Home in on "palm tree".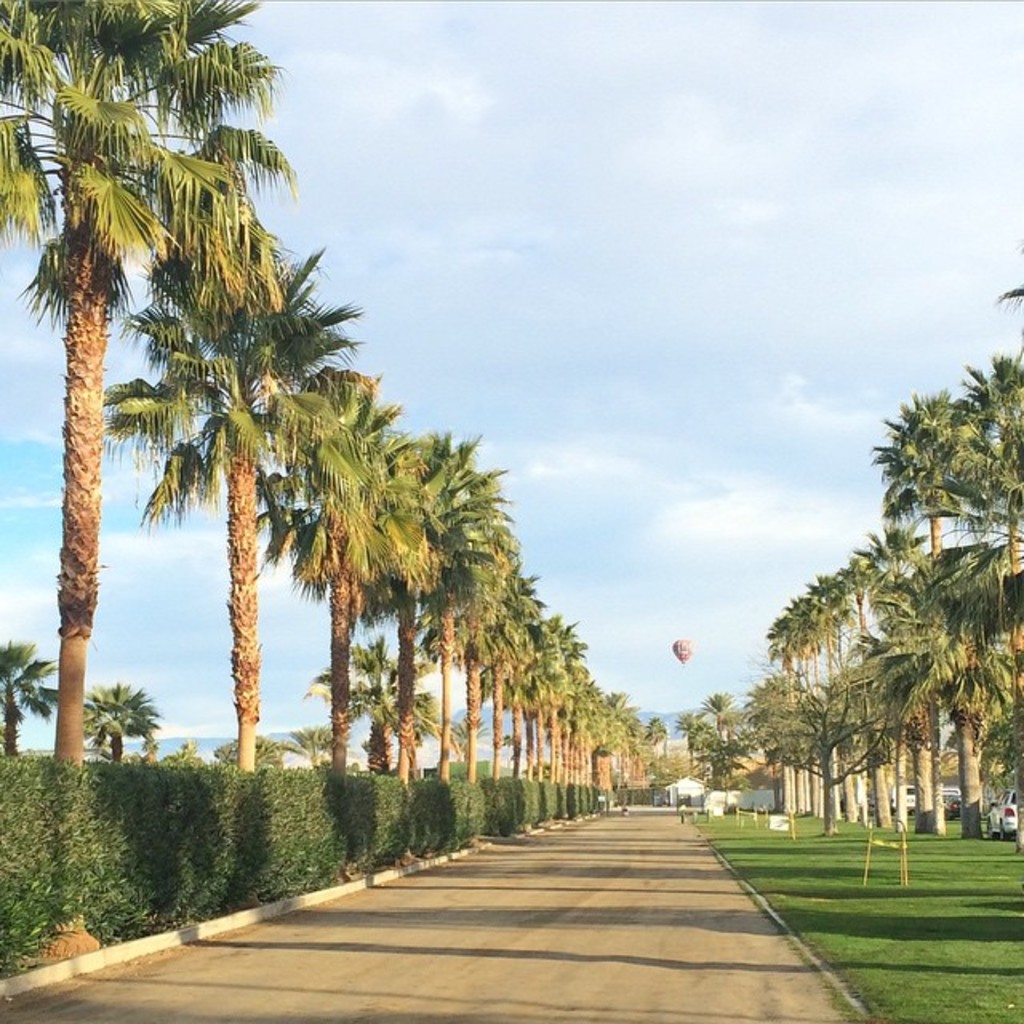
Homed in at (957, 342, 1011, 563).
